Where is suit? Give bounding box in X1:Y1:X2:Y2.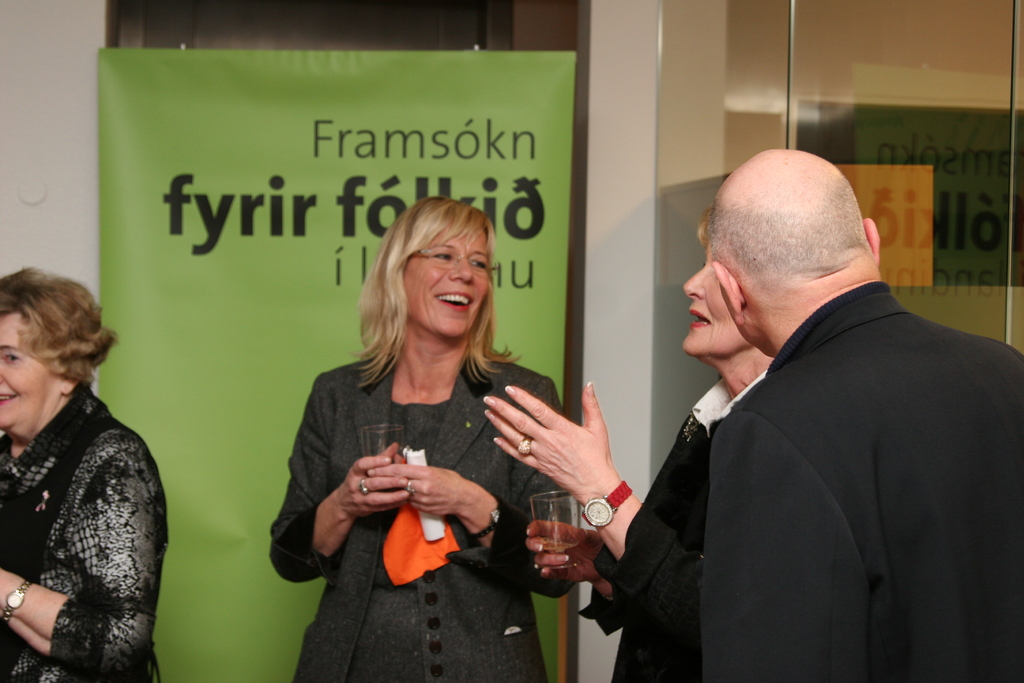
268:343:563:682.
